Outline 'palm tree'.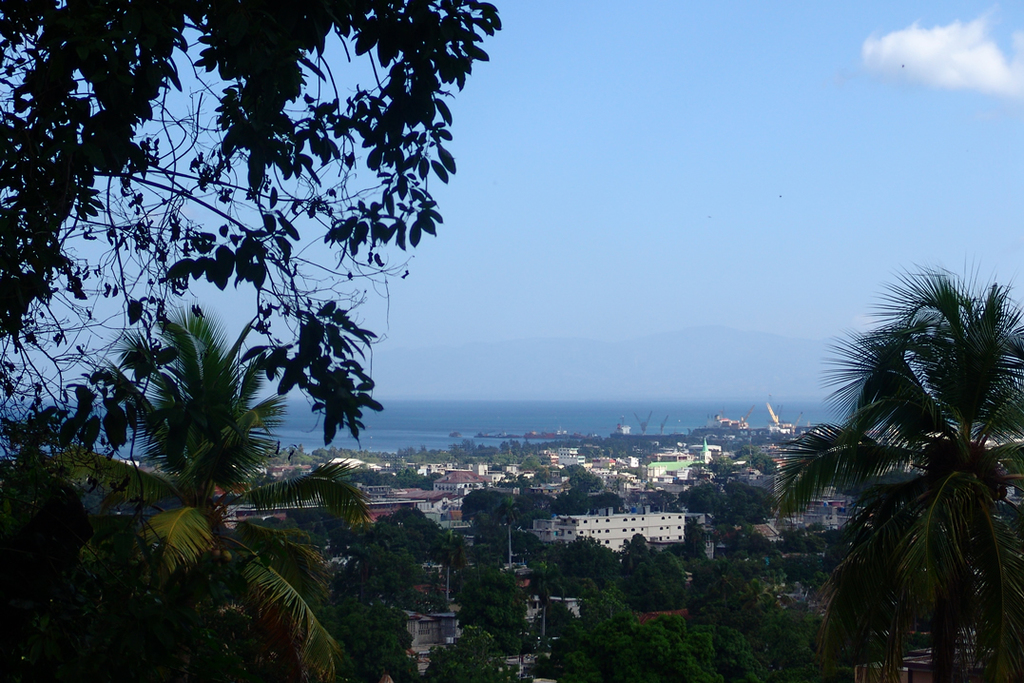
Outline: [x1=59, y1=285, x2=377, y2=682].
